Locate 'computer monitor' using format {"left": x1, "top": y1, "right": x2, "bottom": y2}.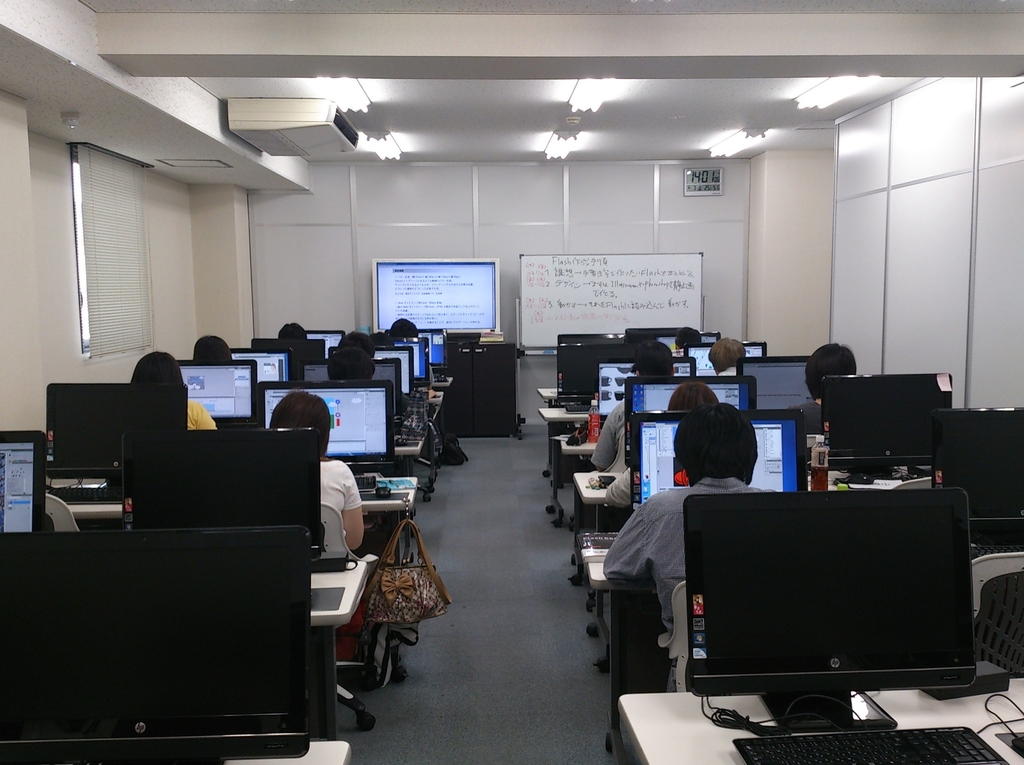
{"left": 172, "top": 358, "right": 257, "bottom": 430}.
